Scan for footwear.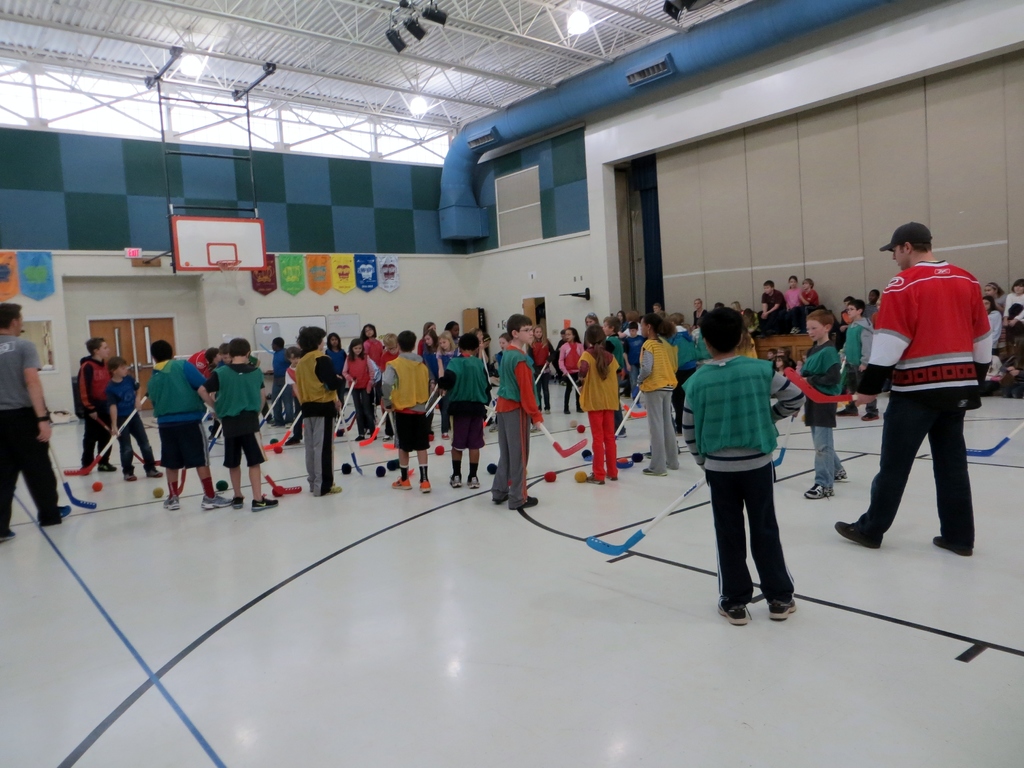
Scan result: box=[468, 475, 481, 490].
